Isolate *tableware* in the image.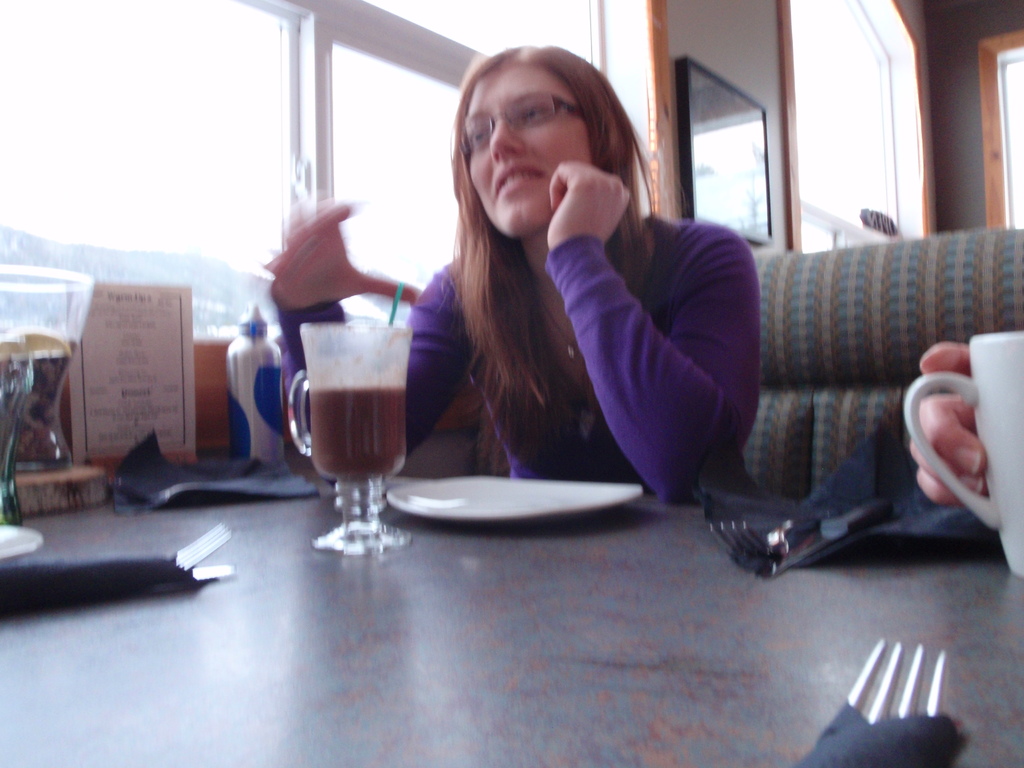
Isolated region: detection(0, 563, 234, 598).
